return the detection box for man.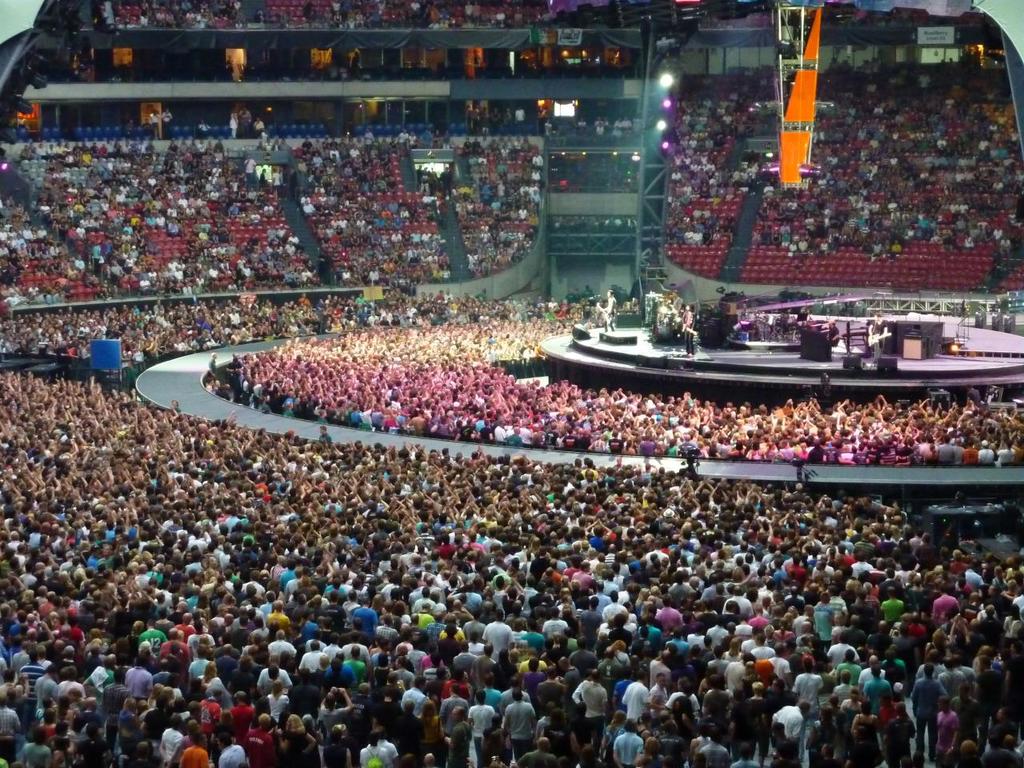
locate(470, 693, 497, 767).
